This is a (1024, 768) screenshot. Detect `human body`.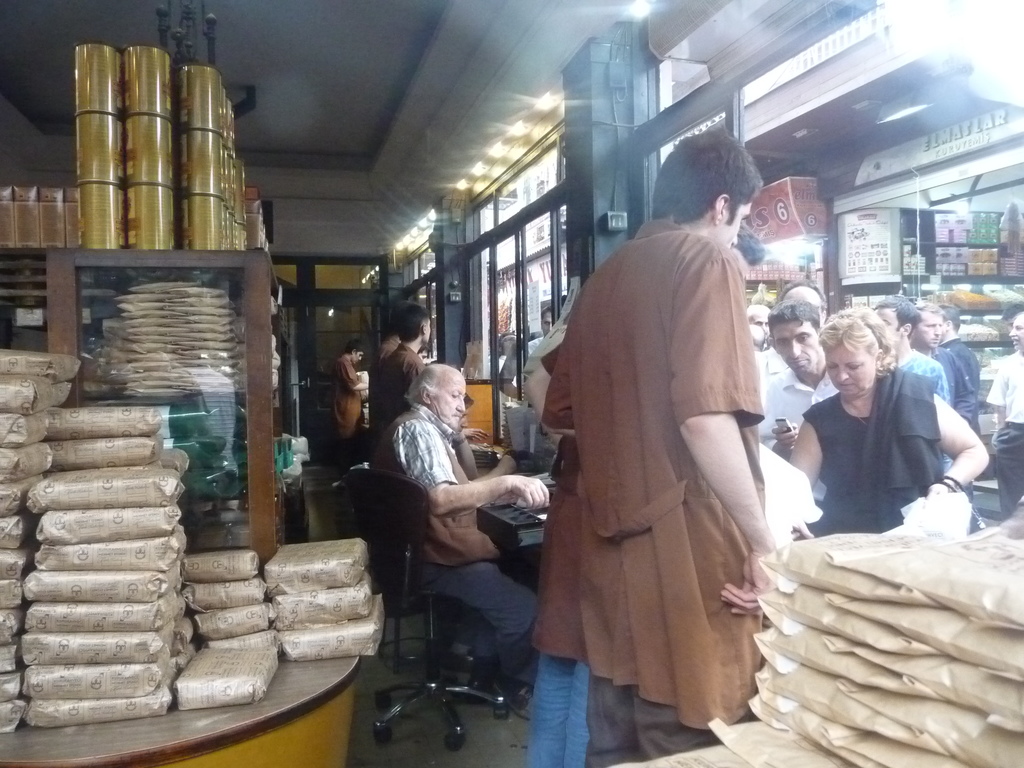
box=[750, 325, 765, 351].
